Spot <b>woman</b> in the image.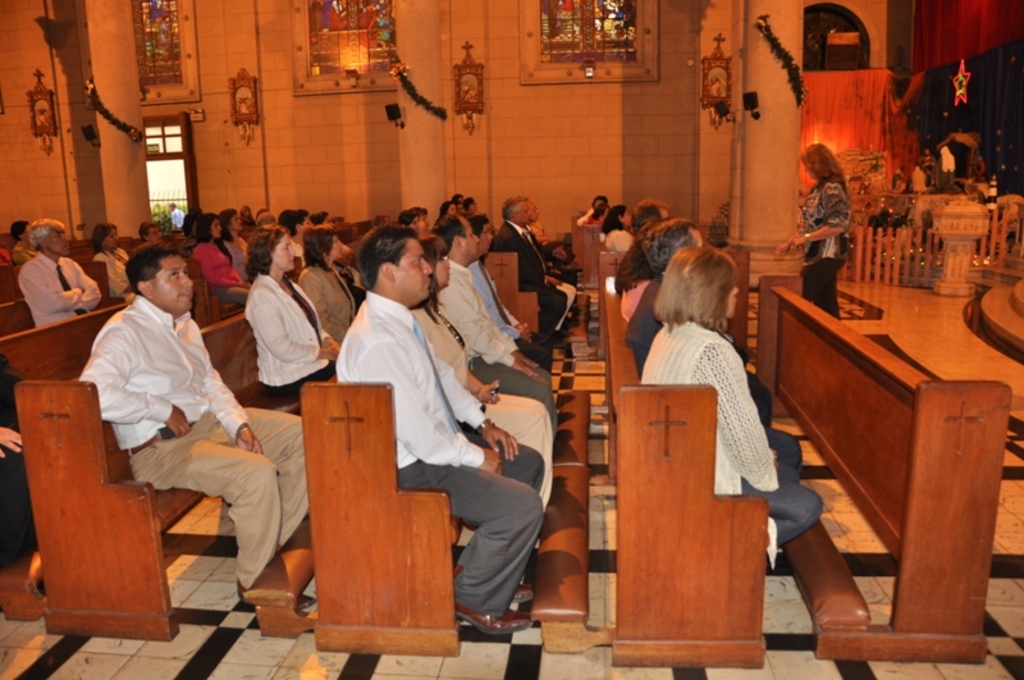
<b>woman</b> found at detection(88, 222, 142, 302).
